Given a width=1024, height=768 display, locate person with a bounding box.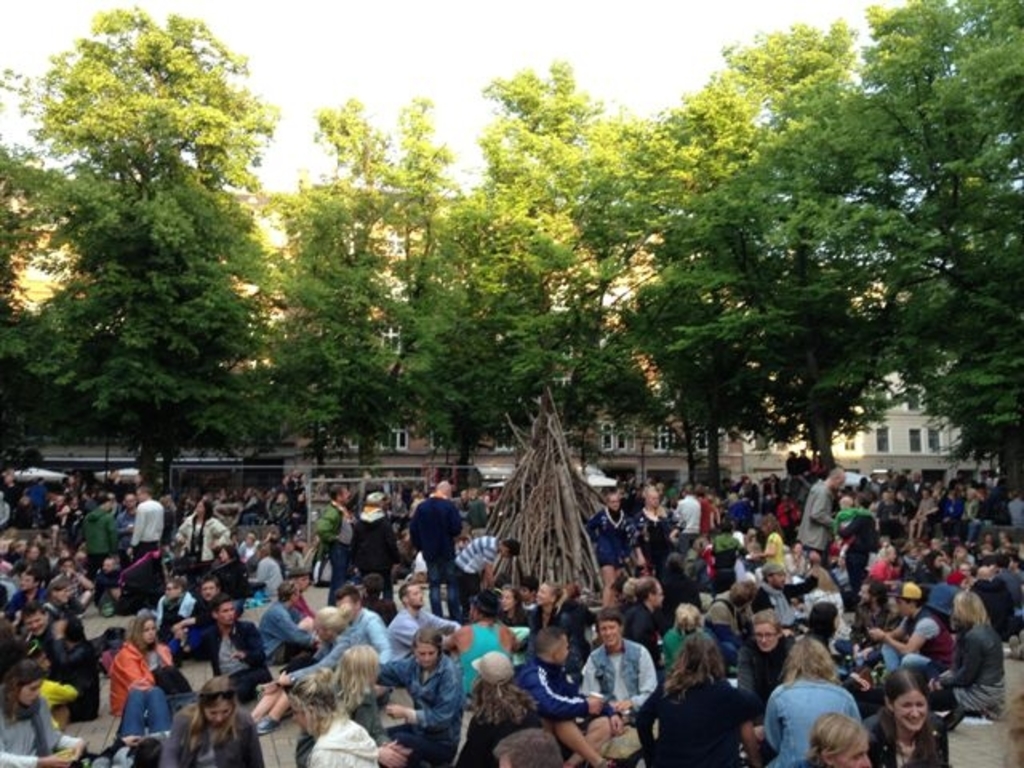
Located: 571,597,659,766.
